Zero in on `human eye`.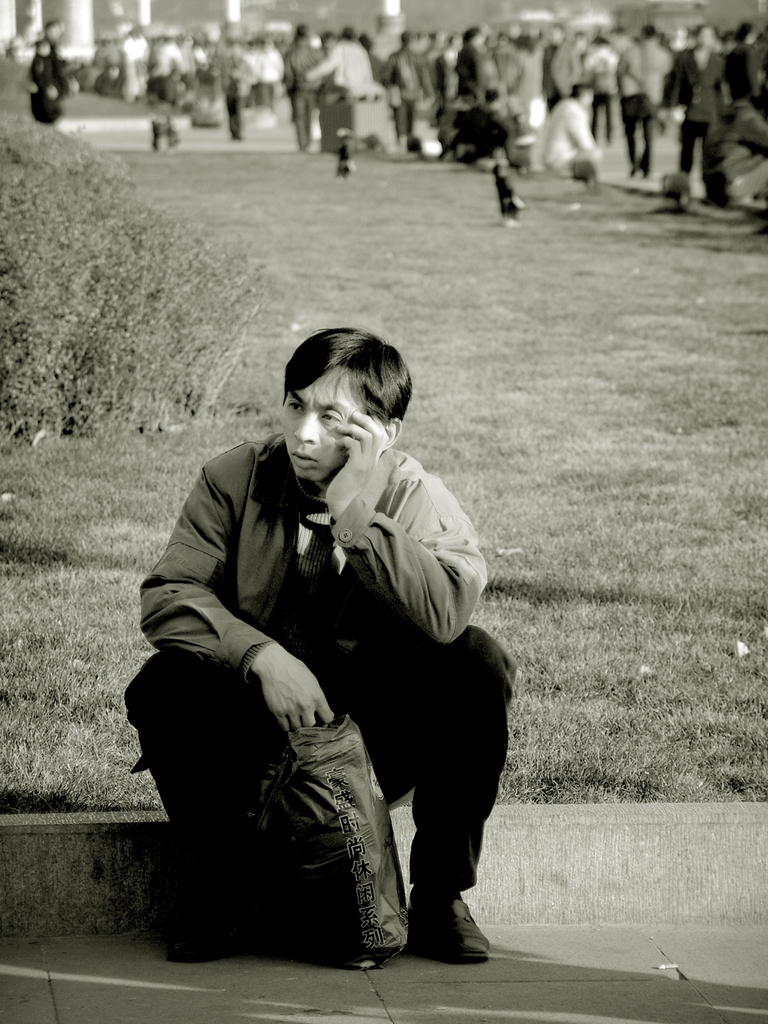
Zeroed in: 316:406:344:427.
